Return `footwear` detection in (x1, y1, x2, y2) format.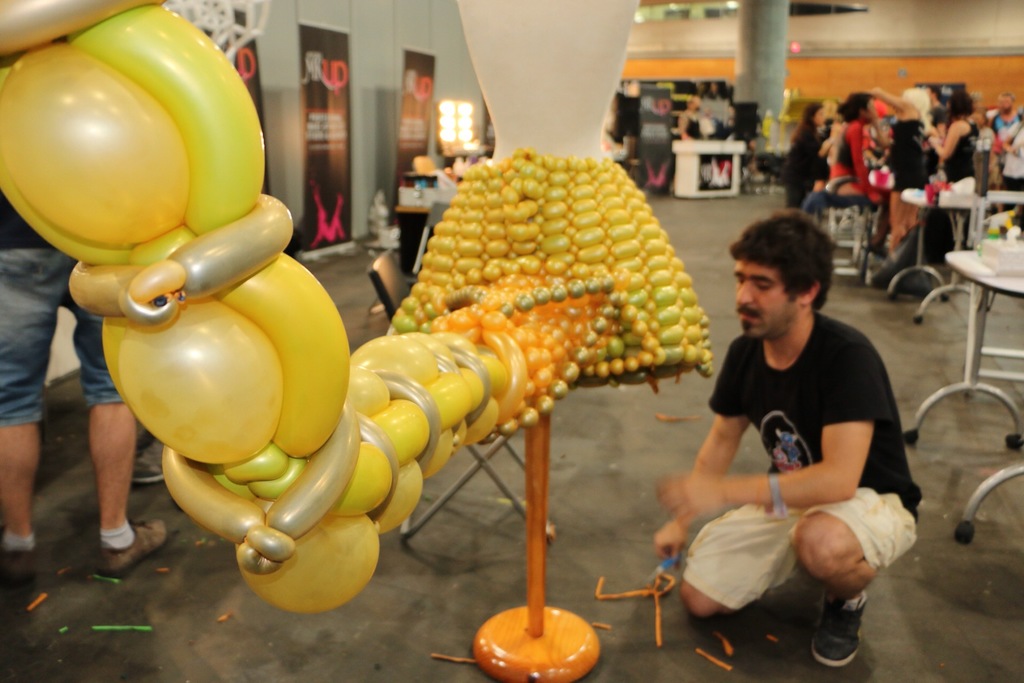
(811, 592, 870, 667).
